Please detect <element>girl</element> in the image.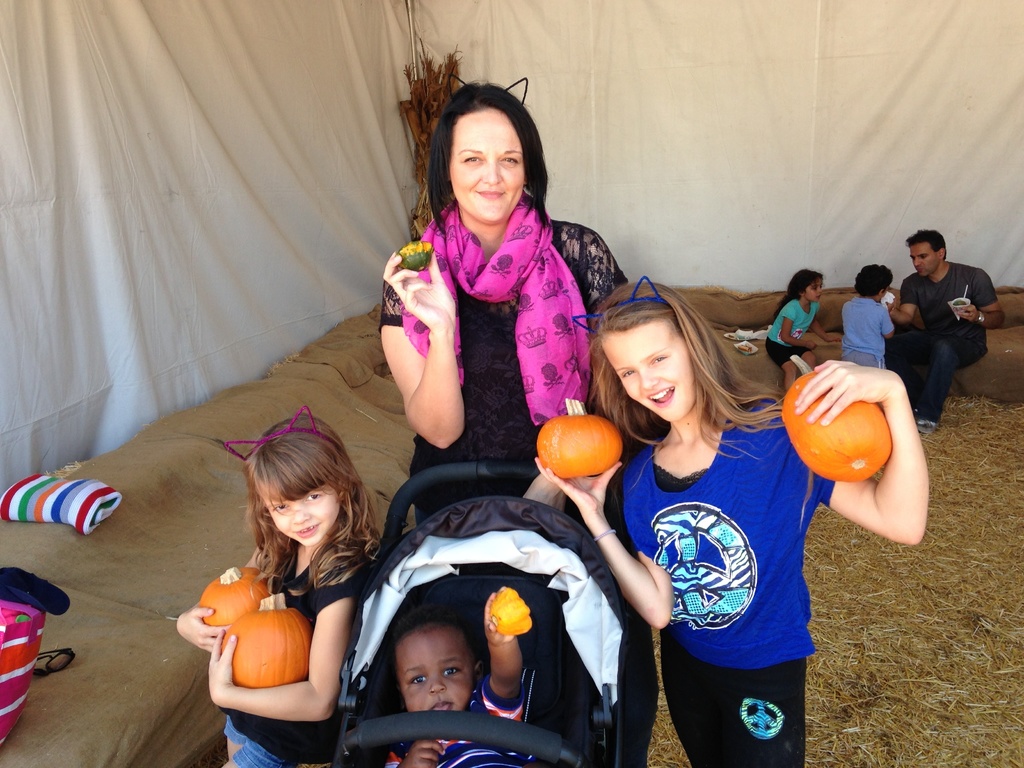
<bbox>178, 410, 372, 767</bbox>.
